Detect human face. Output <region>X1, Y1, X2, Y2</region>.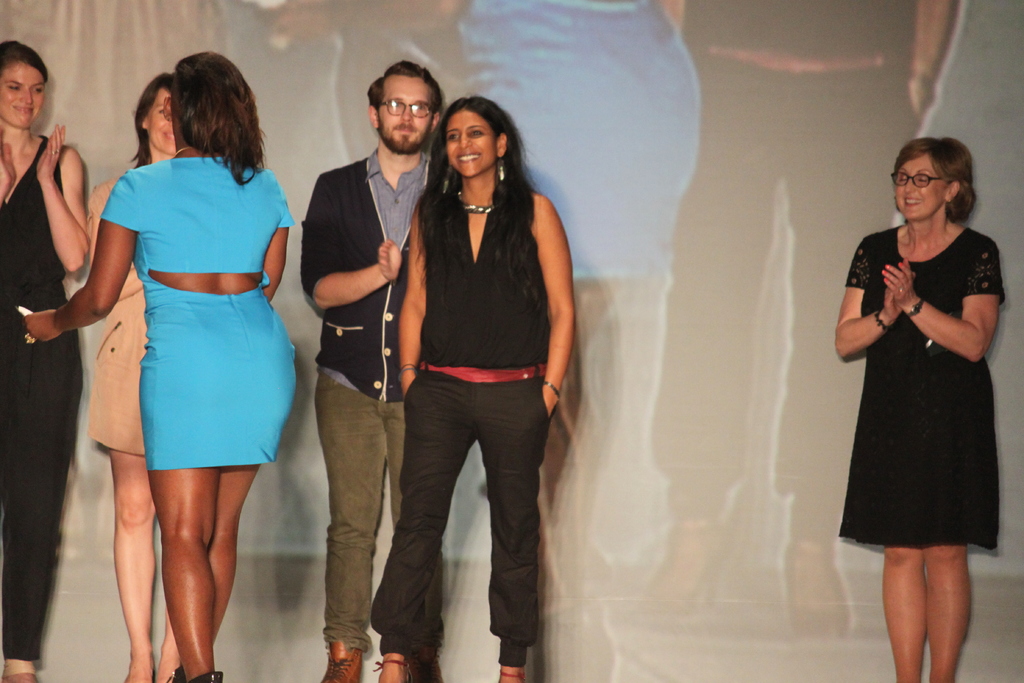
<region>895, 153, 947, 223</region>.
